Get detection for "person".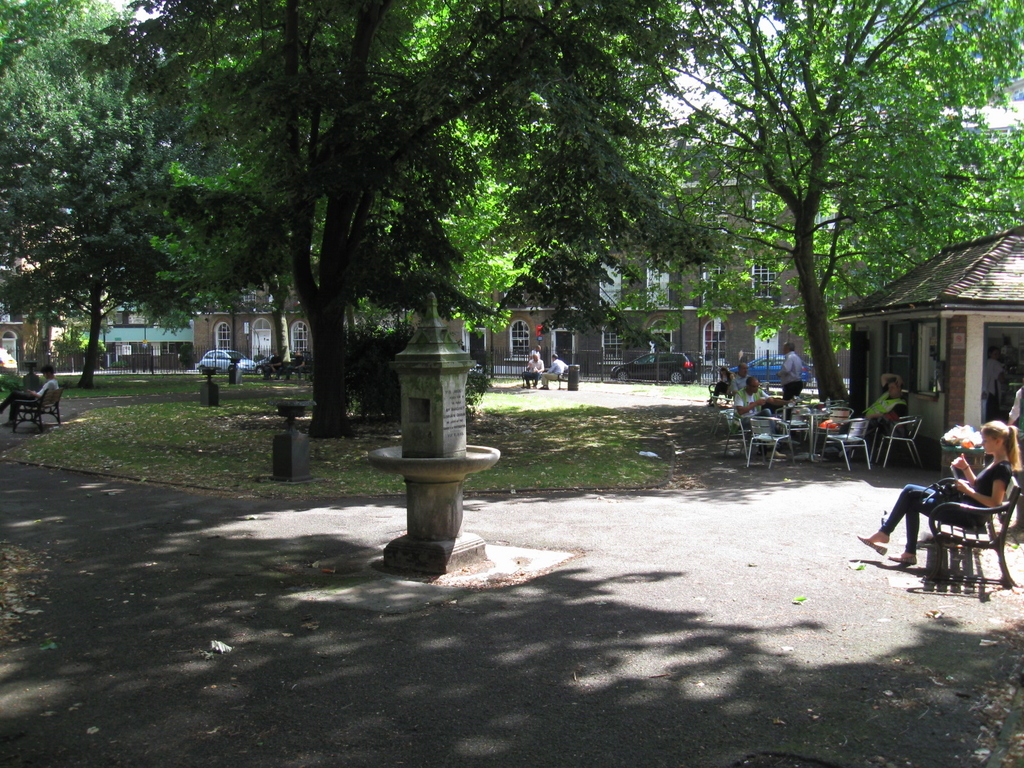
Detection: bbox=[539, 354, 570, 390].
